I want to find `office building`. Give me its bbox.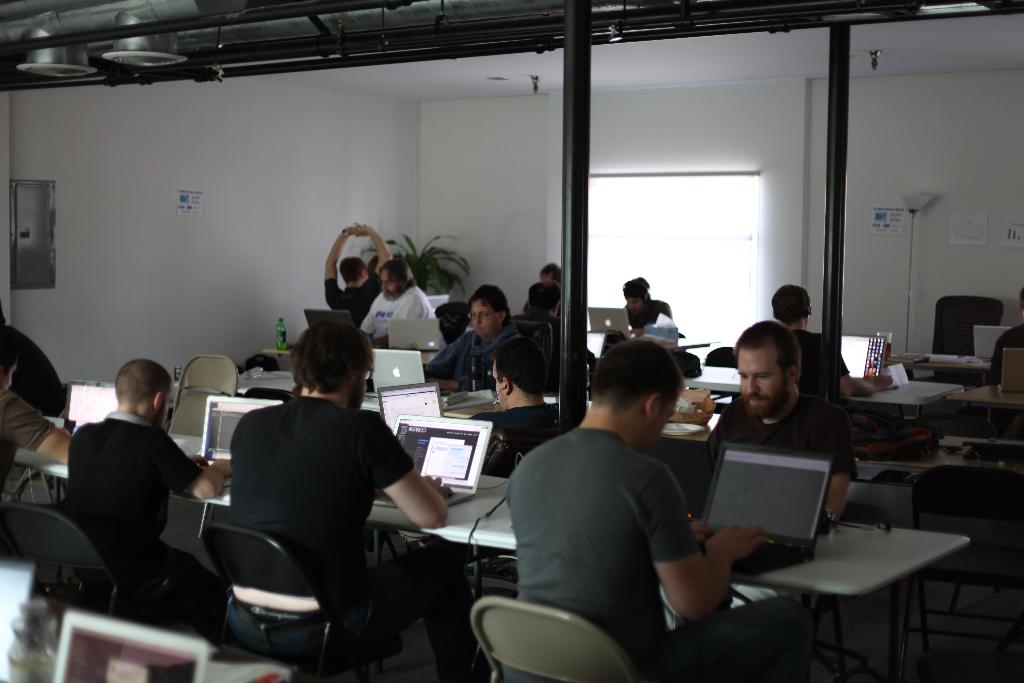
crop(0, 1, 969, 682).
